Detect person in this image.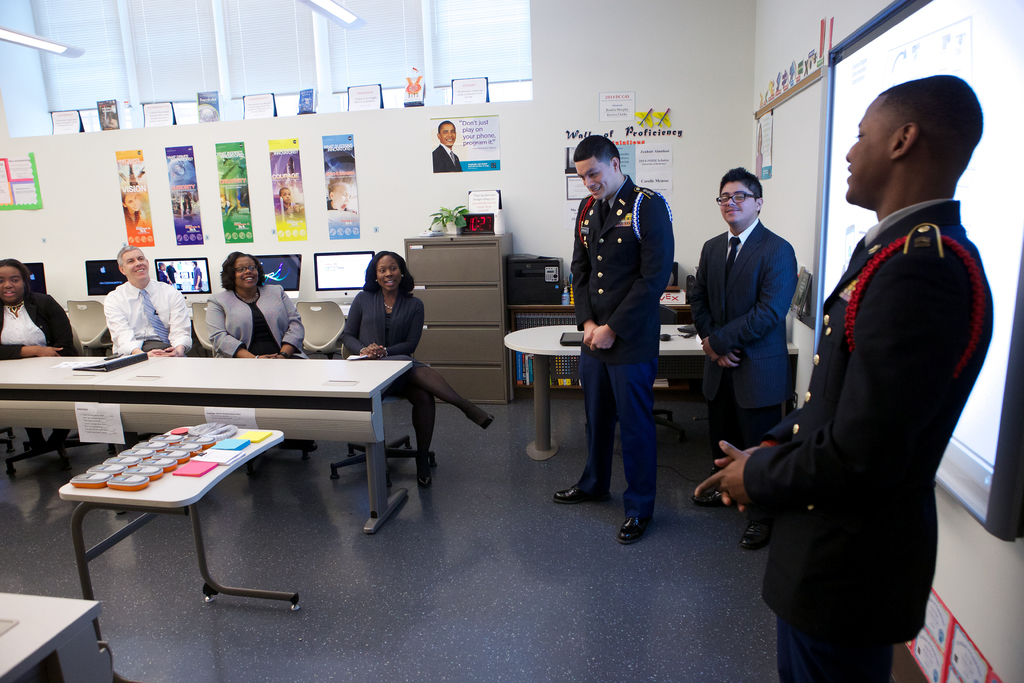
Detection: x1=101, y1=245, x2=190, y2=442.
